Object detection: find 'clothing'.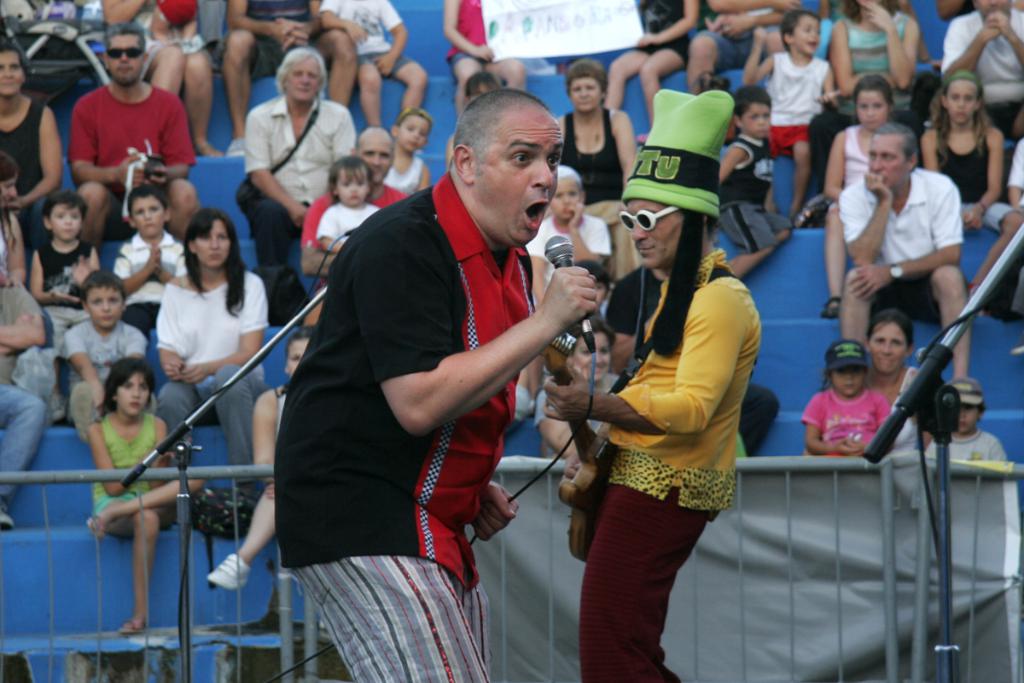
select_region(64, 318, 146, 447).
